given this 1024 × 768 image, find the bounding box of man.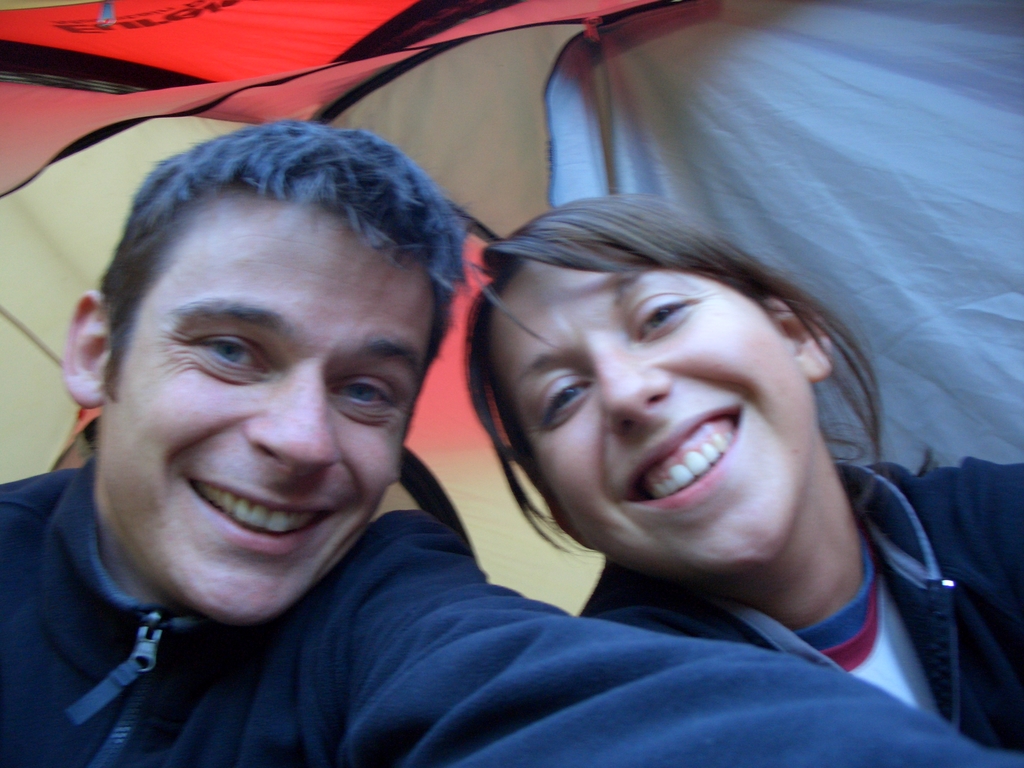
bbox(1, 122, 1023, 765).
